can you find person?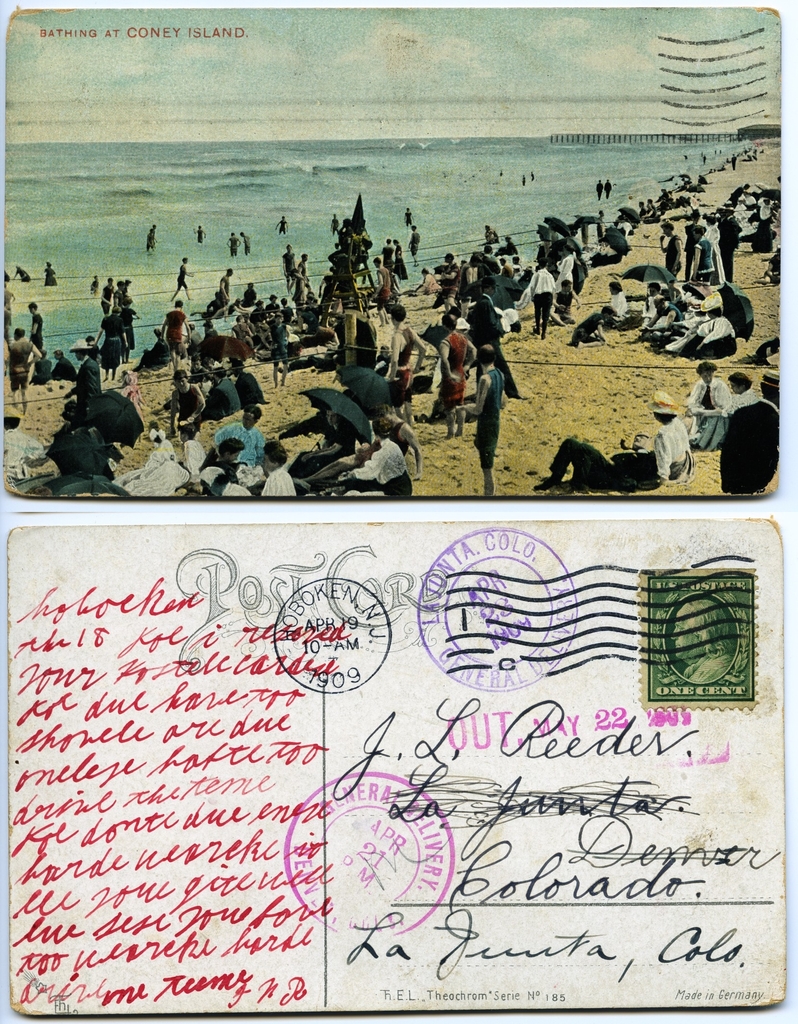
Yes, bounding box: 311 414 409 488.
